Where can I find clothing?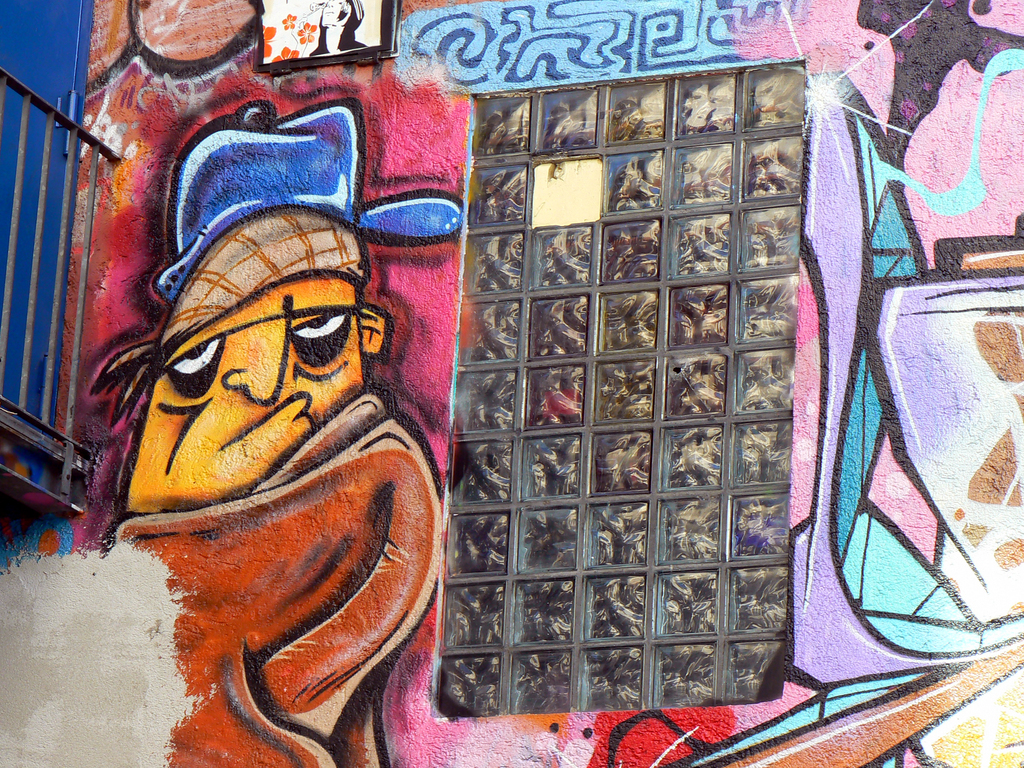
You can find it at locate(107, 392, 443, 767).
